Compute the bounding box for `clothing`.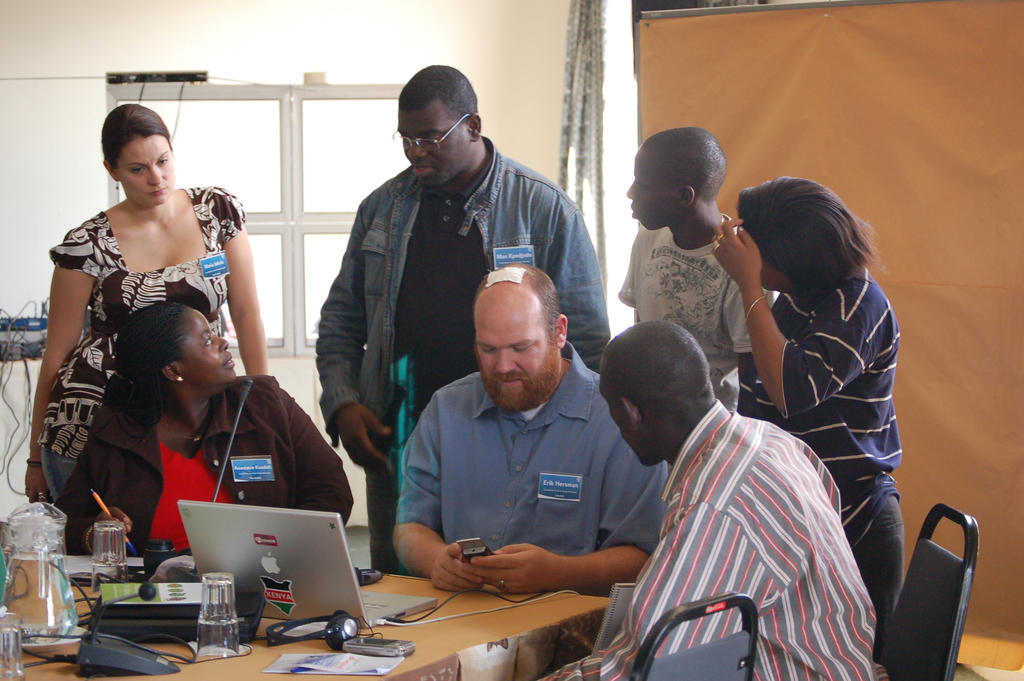
(left=46, top=372, right=355, bottom=570).
